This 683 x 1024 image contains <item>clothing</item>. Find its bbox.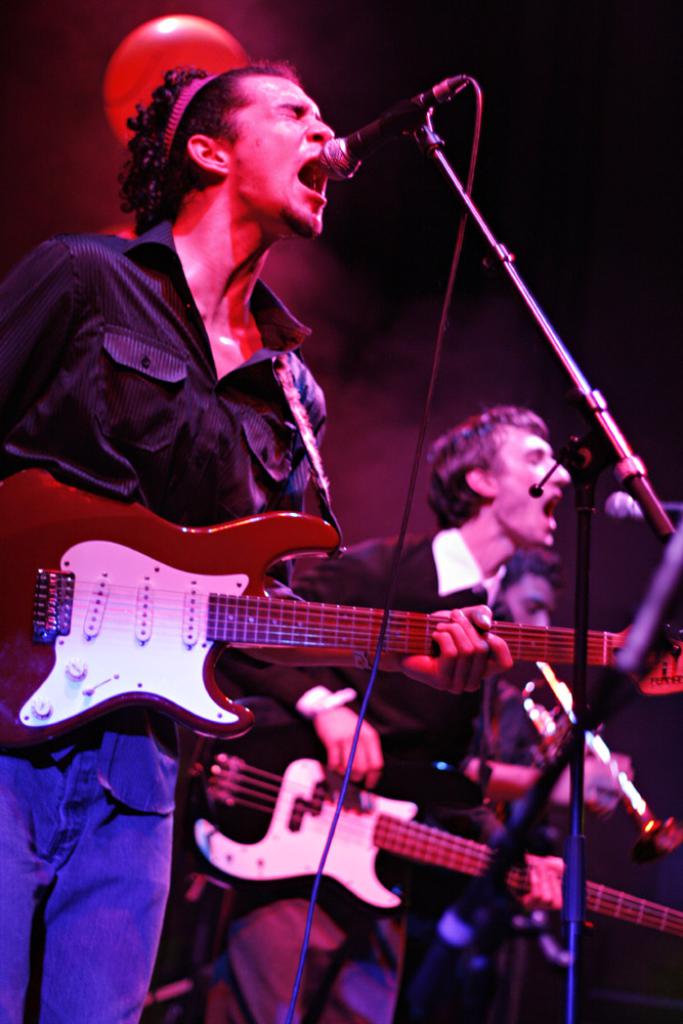
[x1=299, y1=526, x2=498, y2=769].
